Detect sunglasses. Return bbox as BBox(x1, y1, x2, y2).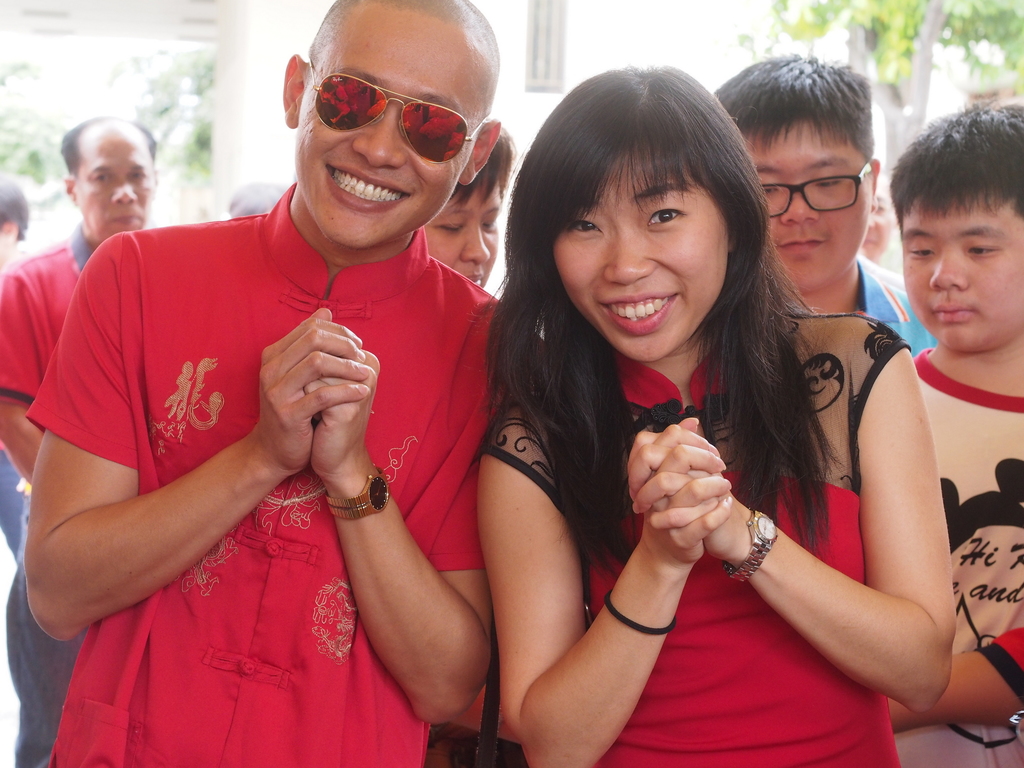
BBox(303, 44, 486, 172).
